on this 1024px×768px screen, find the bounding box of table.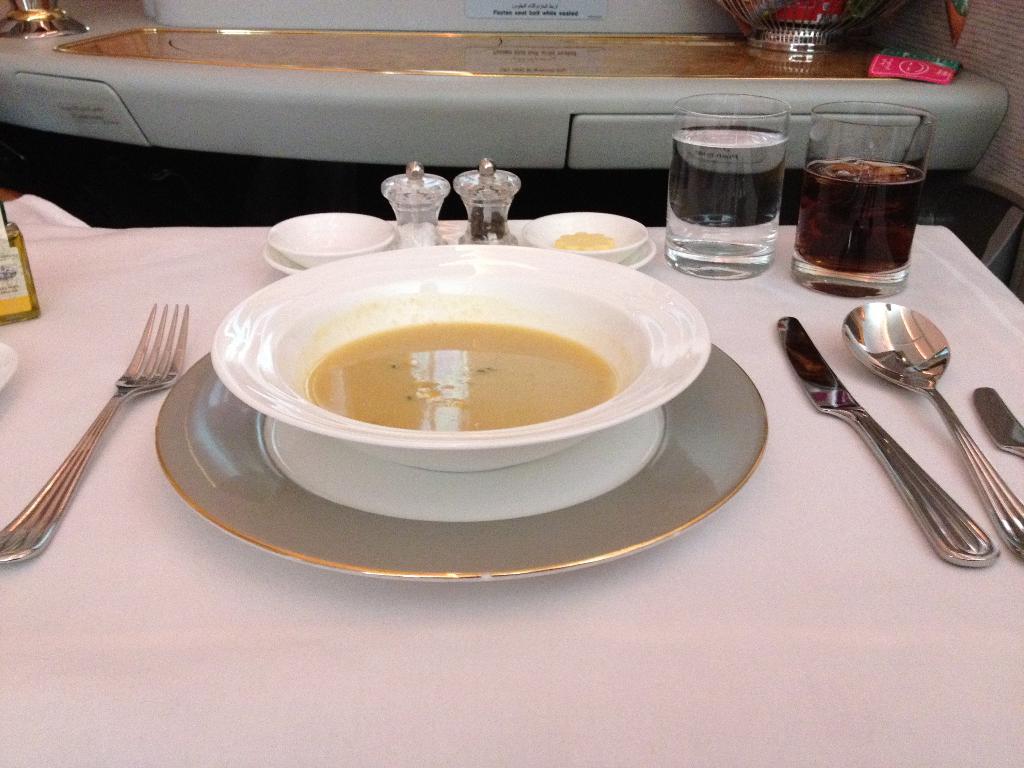
Bounding box: l=0, t=220, r=1023, b=767.
